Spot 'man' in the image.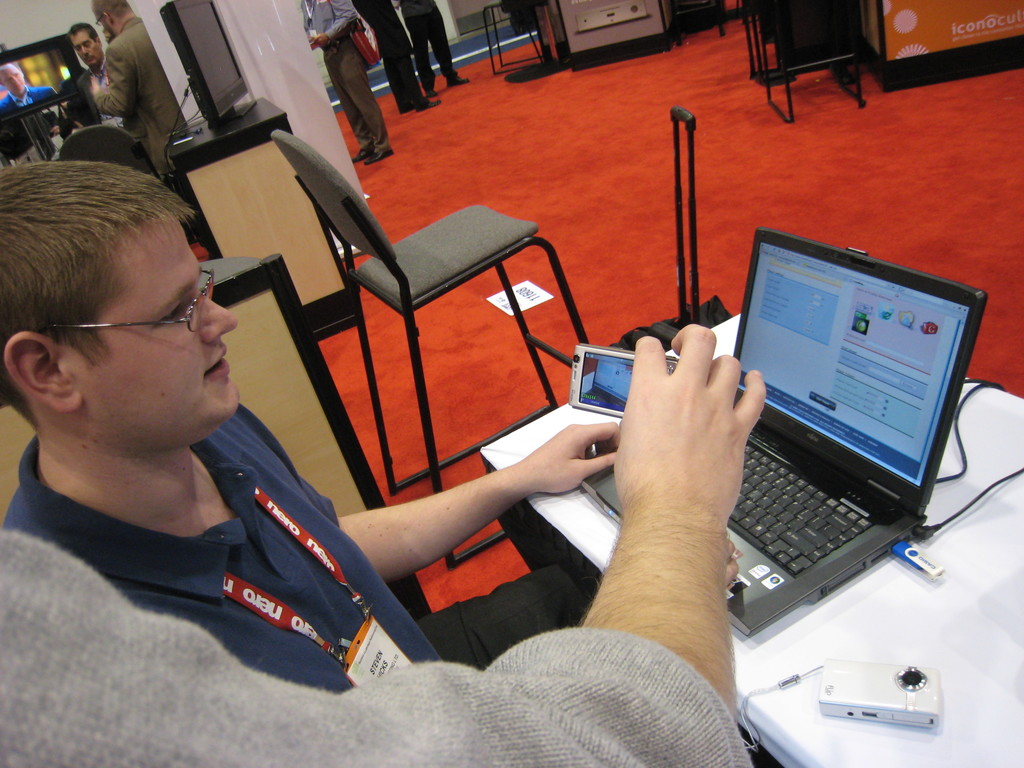
'man' found at {"x1": 11, "y1": 129, "x2": 592, "y2": 726}.
